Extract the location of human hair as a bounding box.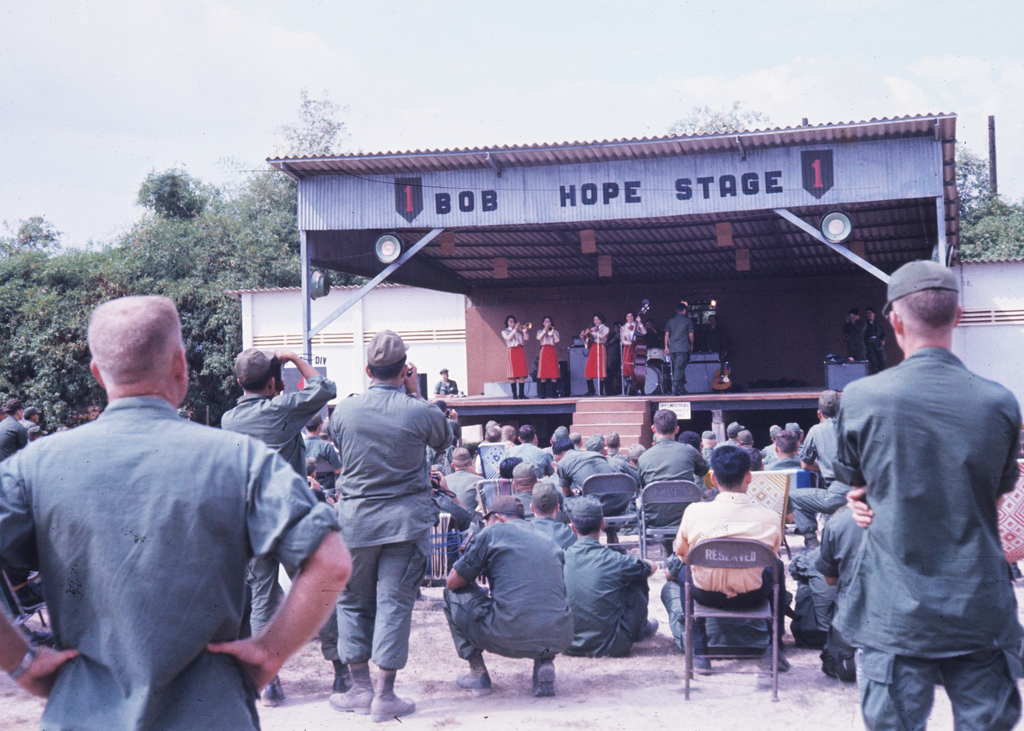
654 407 679 433.
